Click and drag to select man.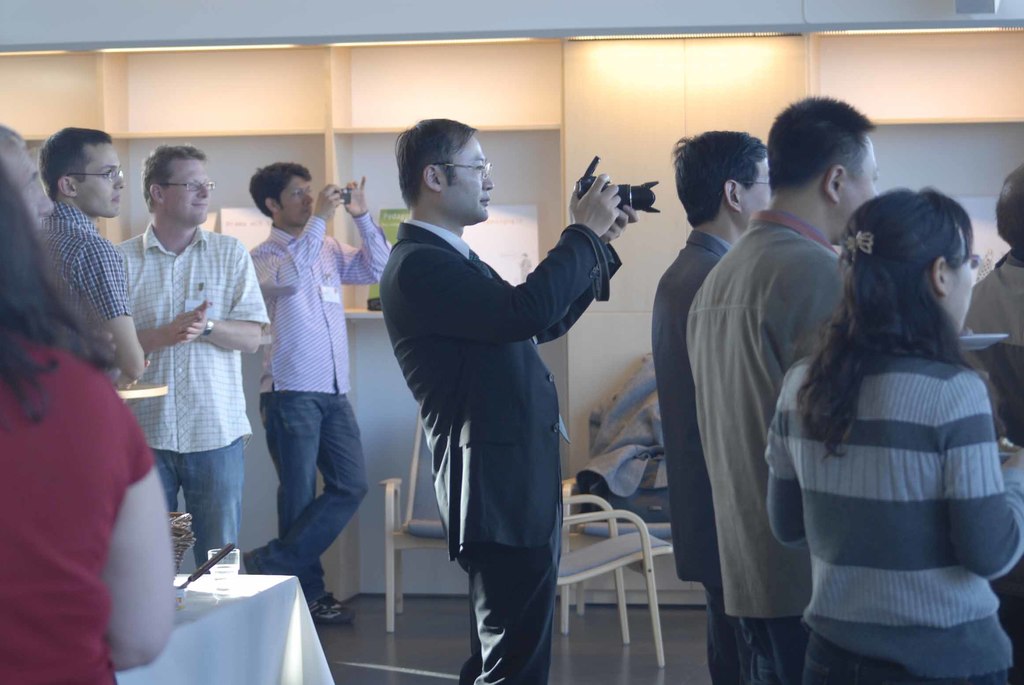
Selection: select_region(965, 161, 1023, 447).
